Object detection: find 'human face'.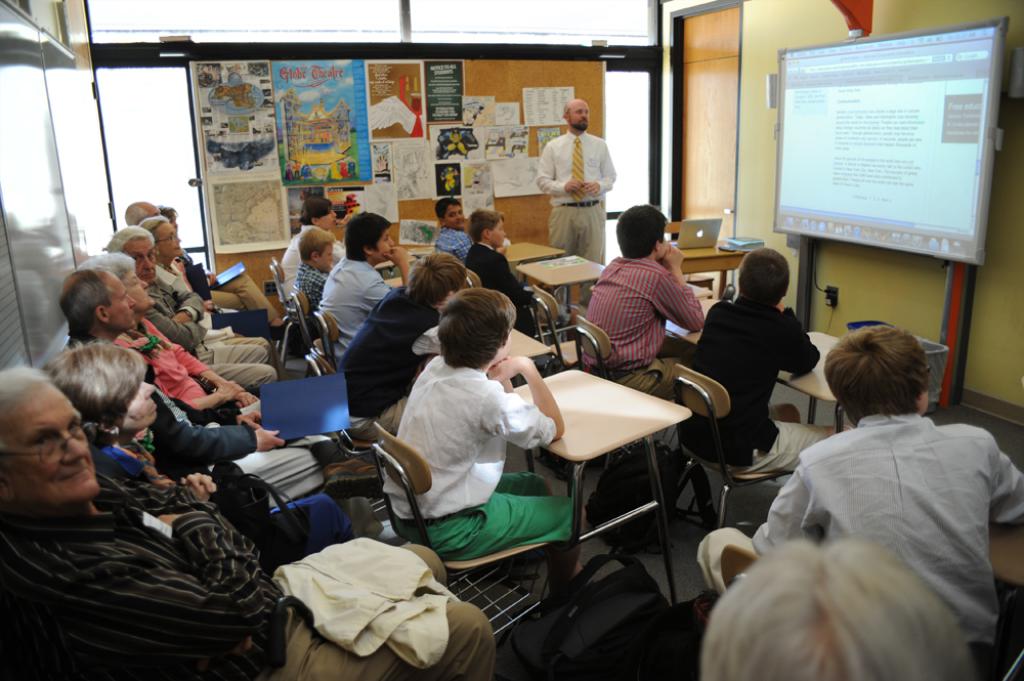
(155, 224, 182, 259).
